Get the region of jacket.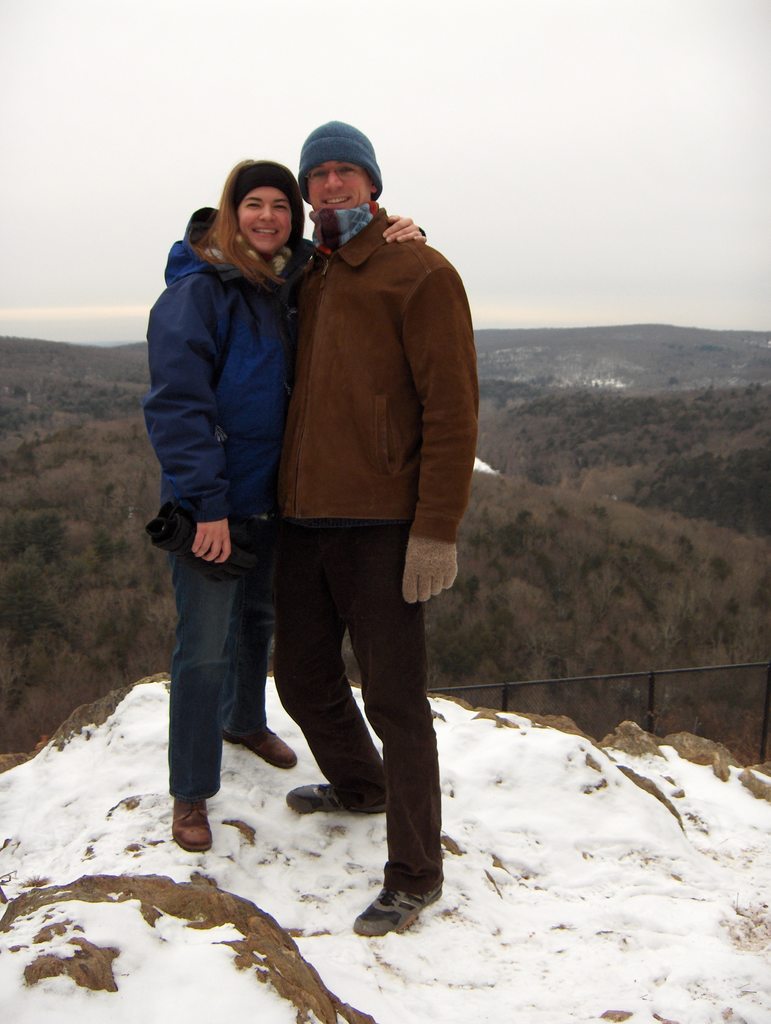
{"x1": 276, "y1": 196, "x2": 483, "y2": 552}.
